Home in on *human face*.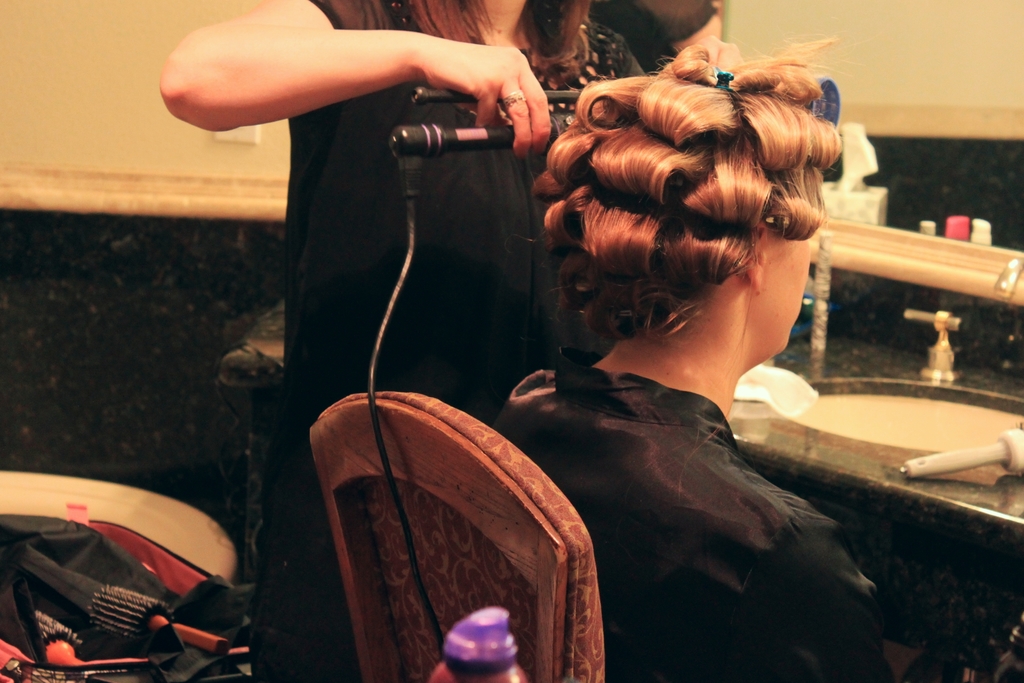
Homed in at <box>755,230,807,354</box>.
